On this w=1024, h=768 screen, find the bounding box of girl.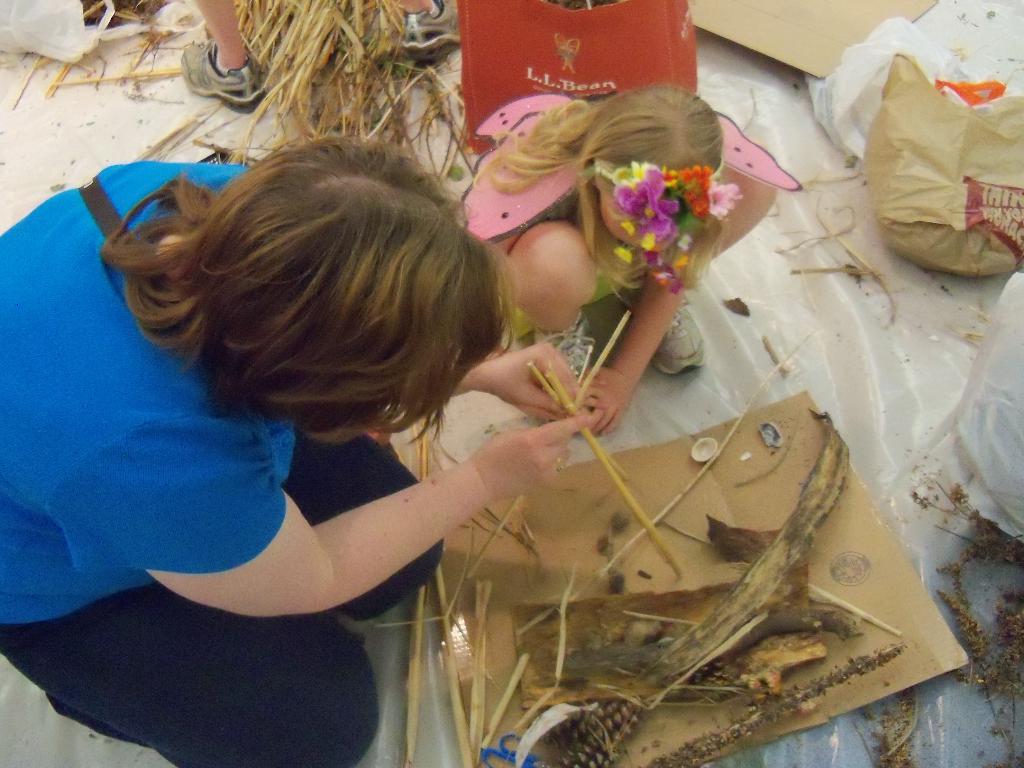
Bounding box: l=499, t=83, r=776, b=424.
